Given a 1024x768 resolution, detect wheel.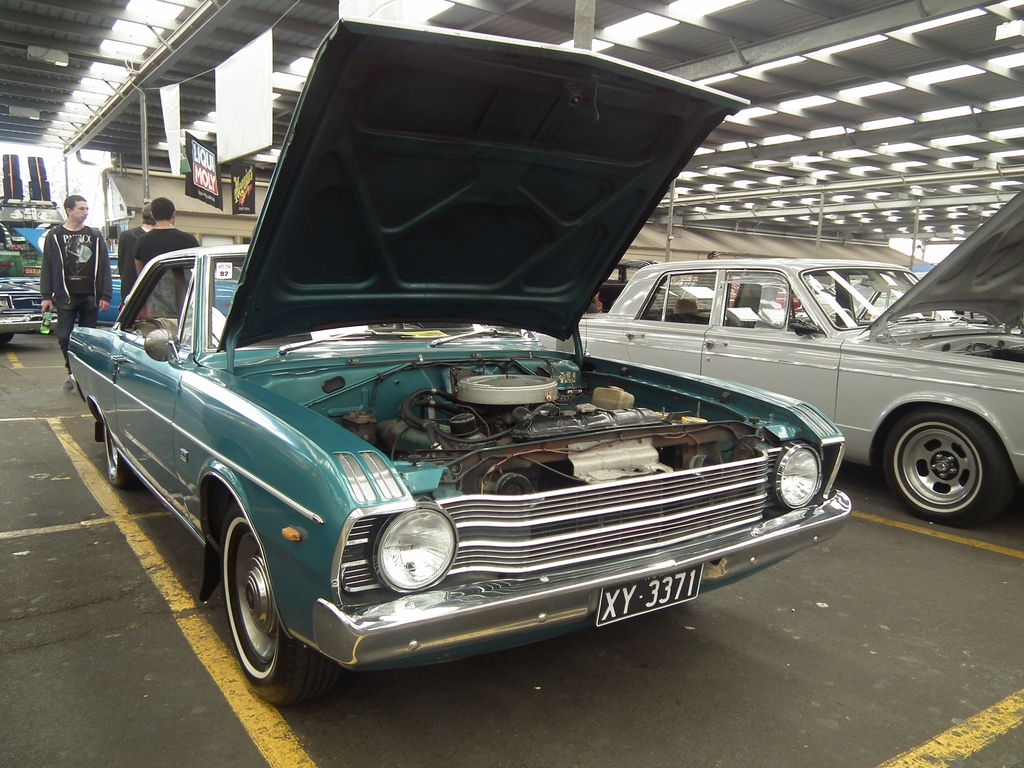
[left=100, top=419, right=138, bottom=486].
